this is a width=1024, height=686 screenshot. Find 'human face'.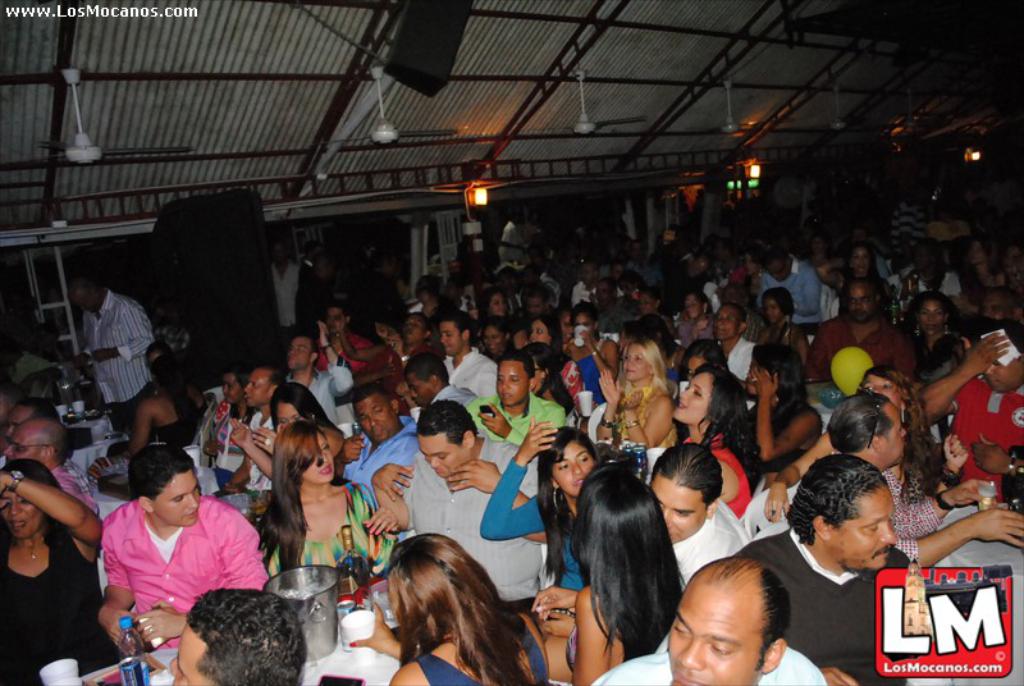
Bounding box: [436,319,462,351].
